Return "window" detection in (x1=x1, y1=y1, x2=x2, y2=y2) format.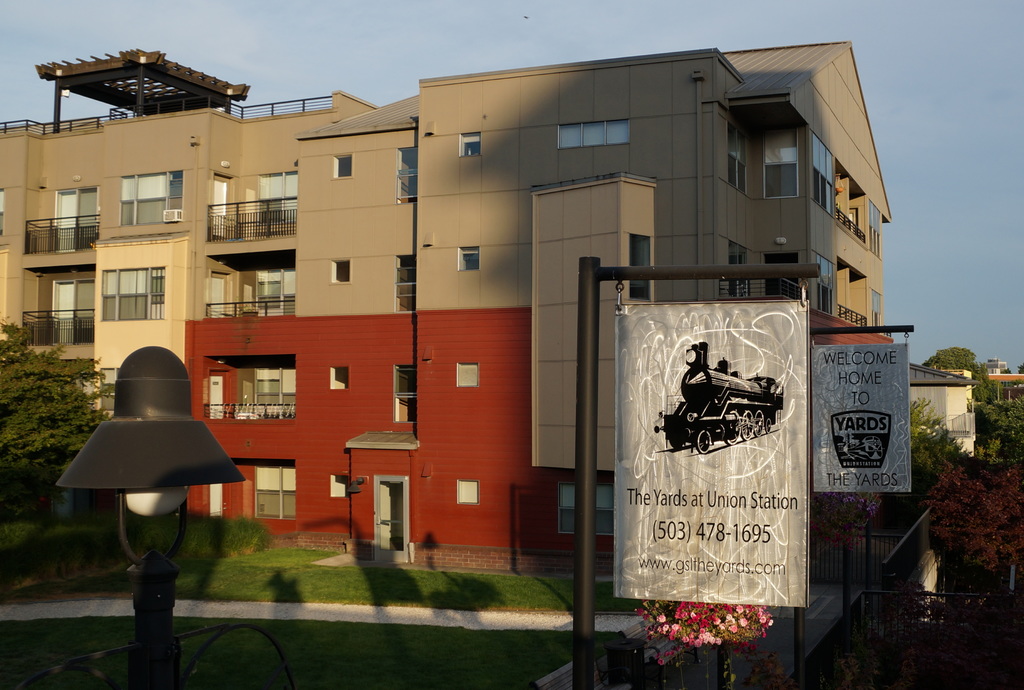
(x1=810, y1=125, x2=834, y2=216).
